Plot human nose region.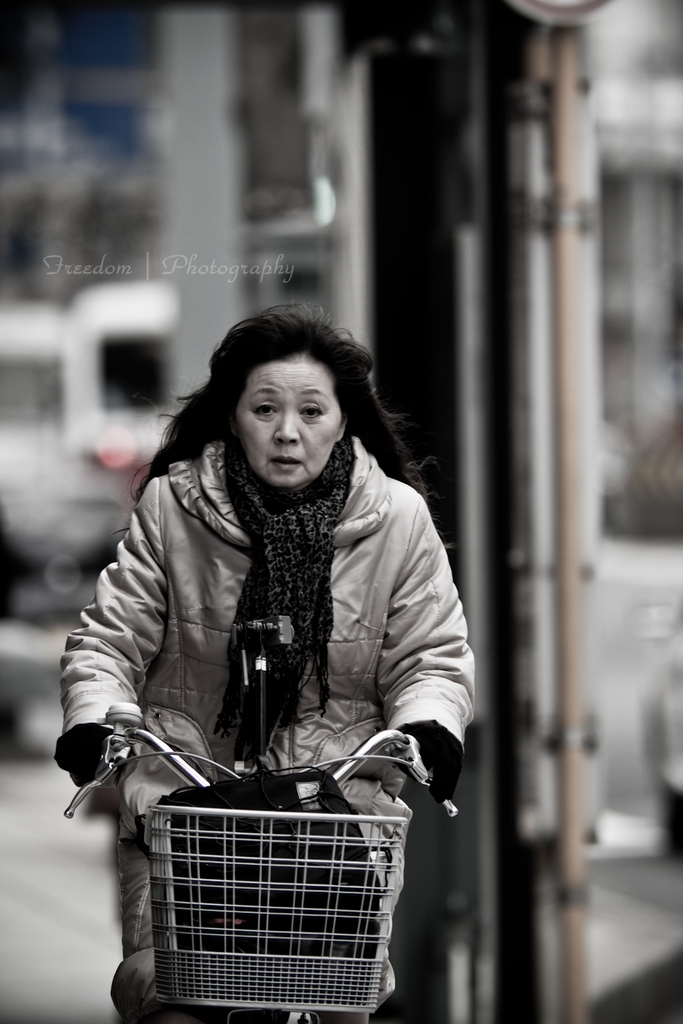
Plotted at l=273, t=413, r=301, b=442.
